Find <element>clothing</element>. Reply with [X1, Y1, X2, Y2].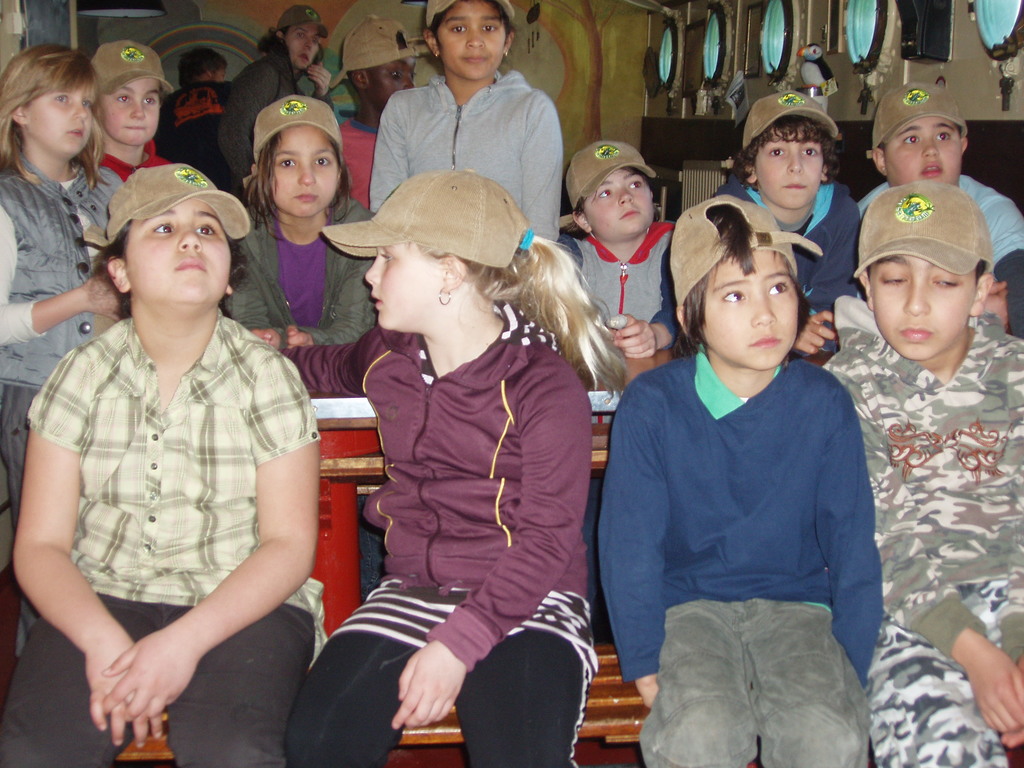
[221, 186, 372, 360].
